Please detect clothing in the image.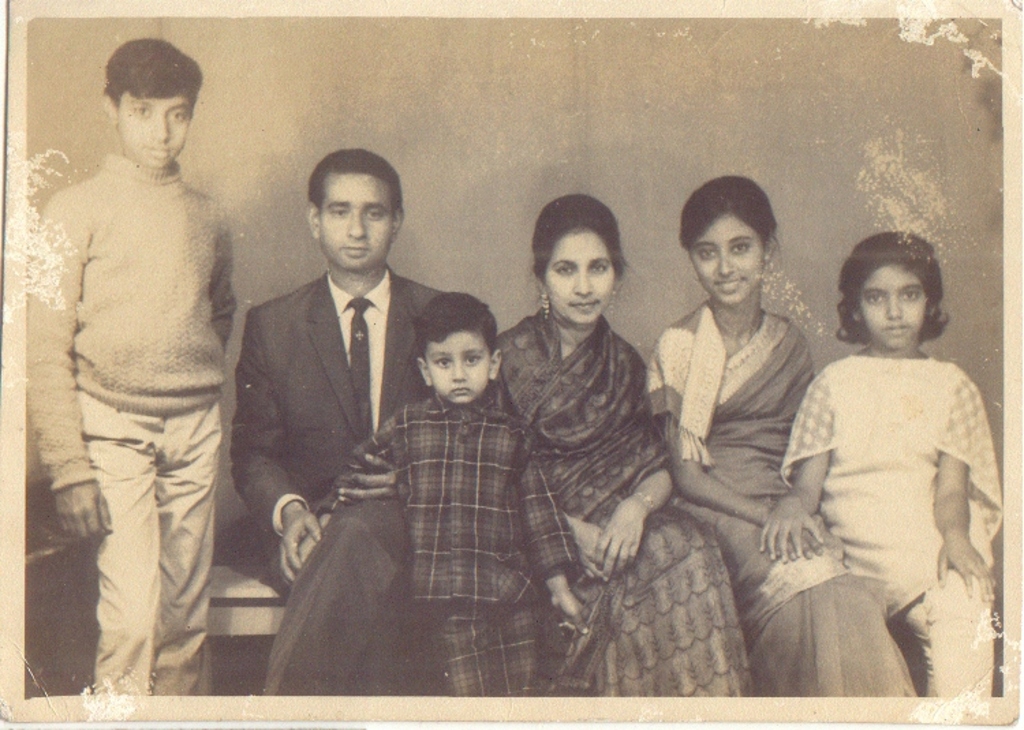
(x1=315, y1=392, x2=567, y2=697).
